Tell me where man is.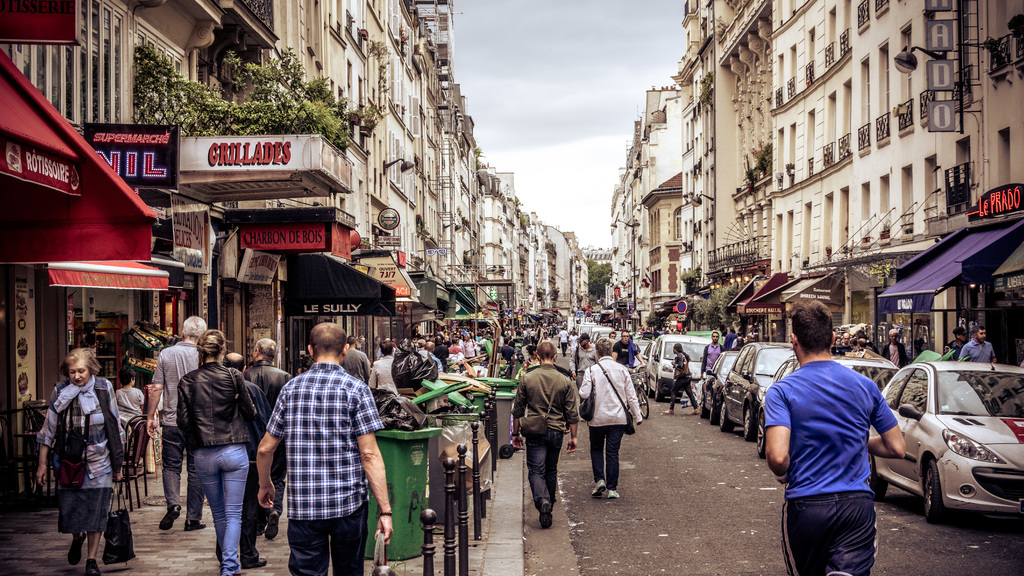
man is at rect(540, 334, 548, 339).
